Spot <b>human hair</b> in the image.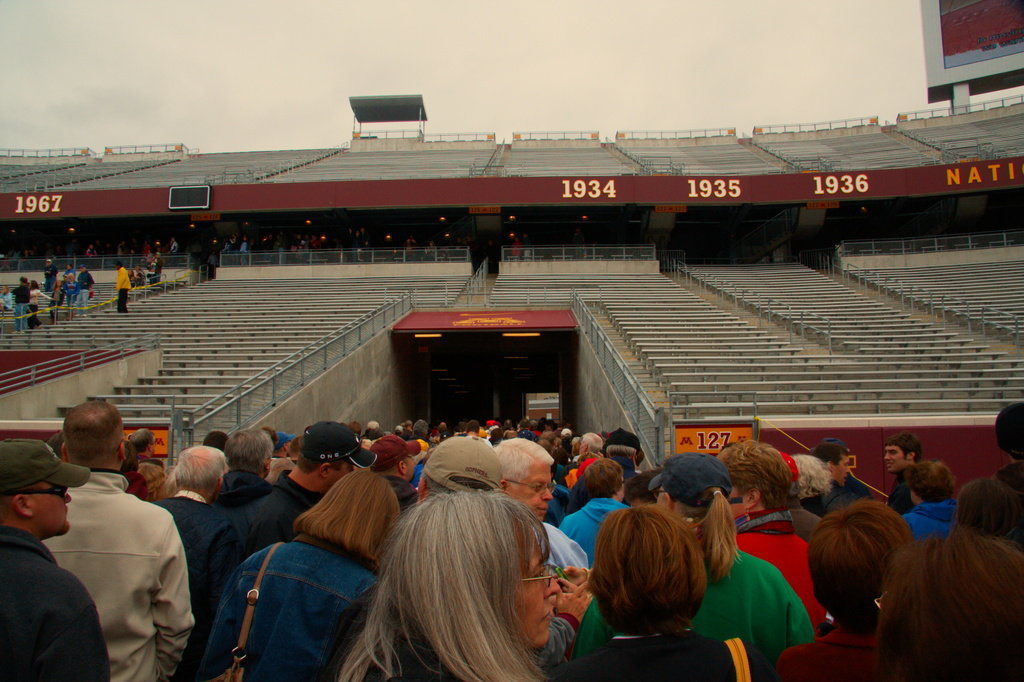
<b>human hair</b> found at [61, 399, 122, 473].
